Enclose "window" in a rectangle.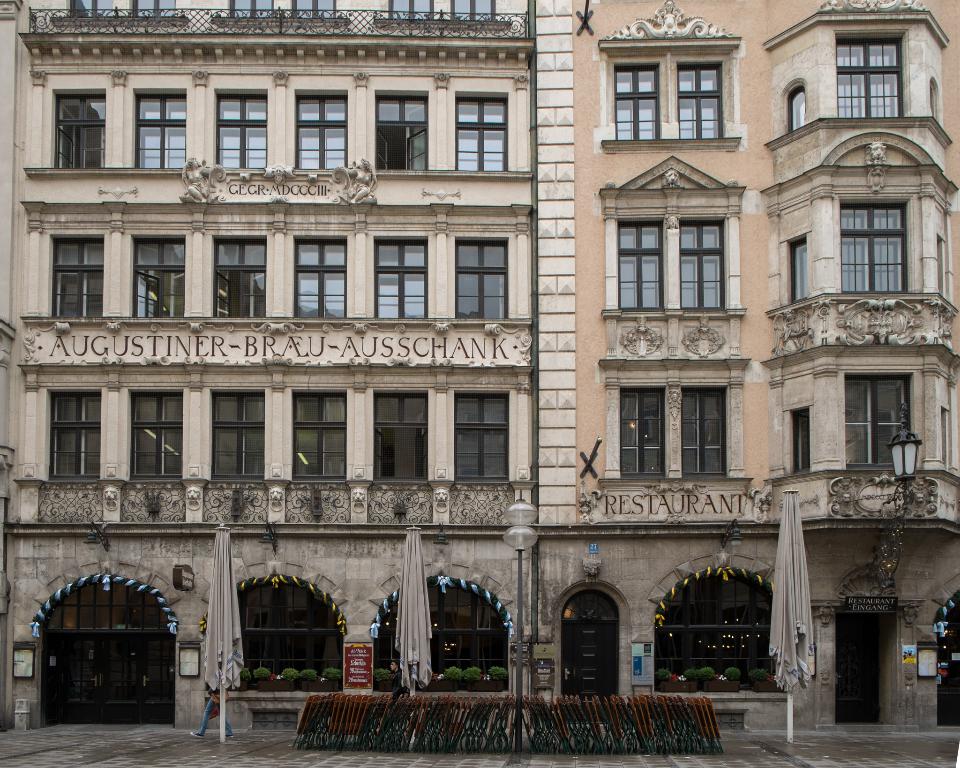
bbox=(52, 89, 105, 169).
